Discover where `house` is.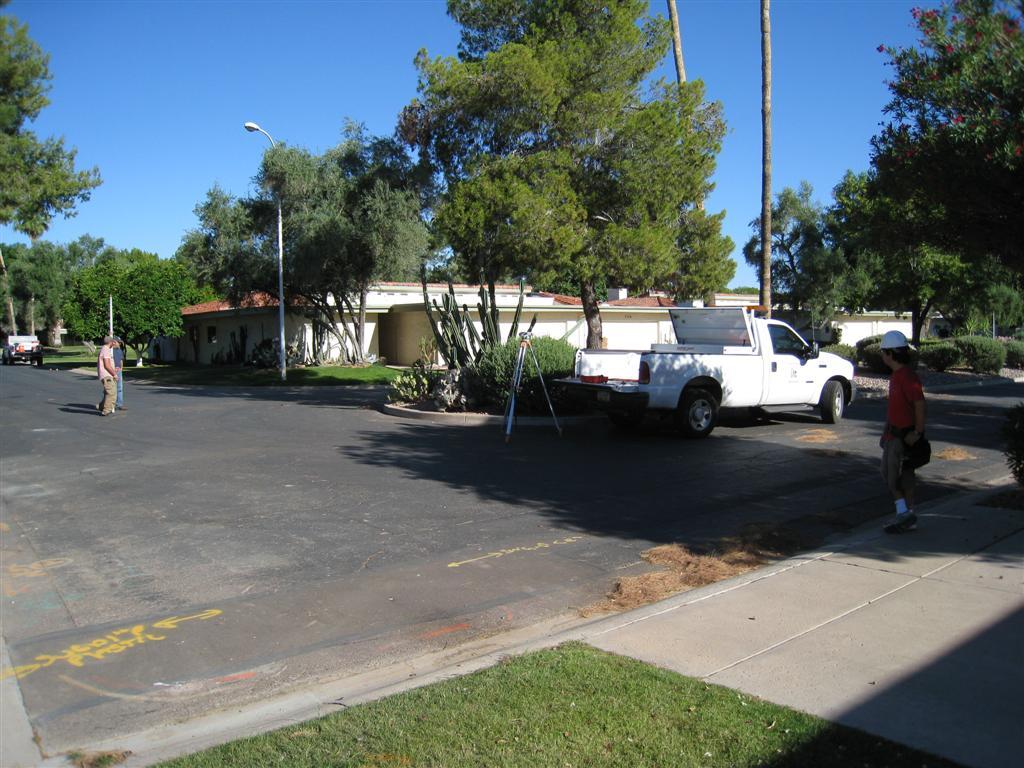
Discovered at box(592, 286, 666, 373).
